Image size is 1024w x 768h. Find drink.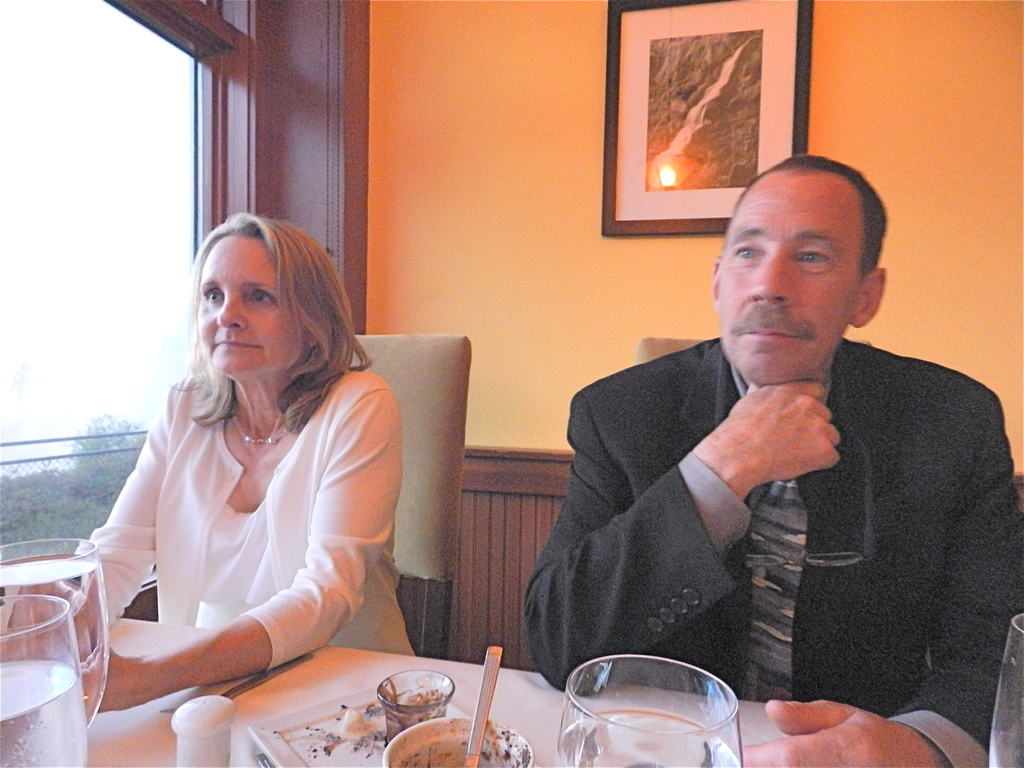
bbox=(566, 668, 766, 764).
